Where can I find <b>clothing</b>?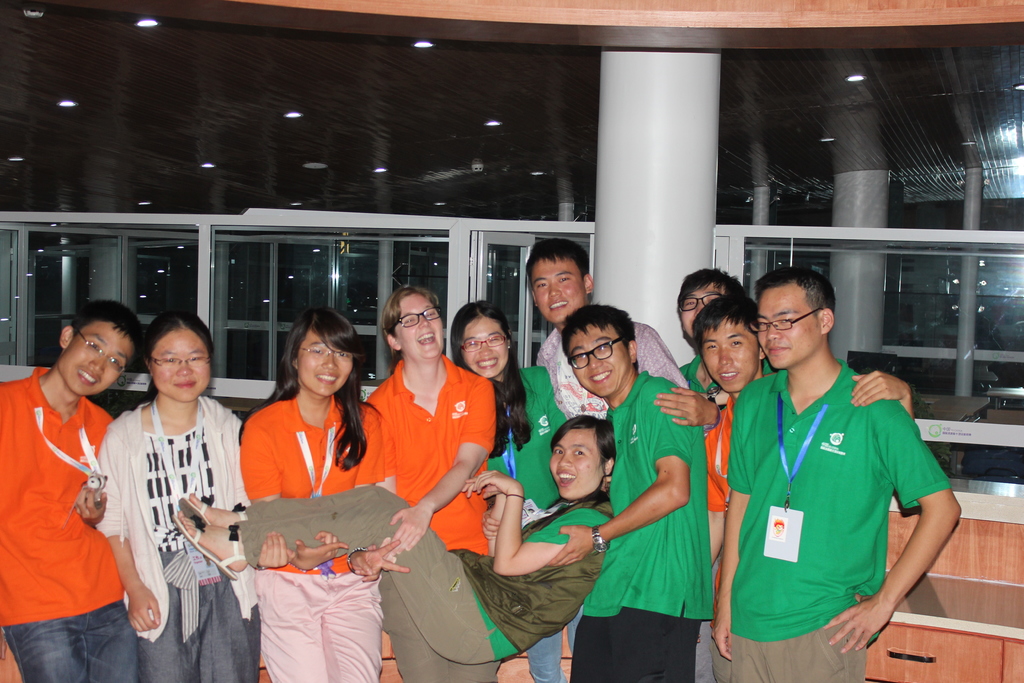
You can find it at bbox(363, 353, 495, 682).
